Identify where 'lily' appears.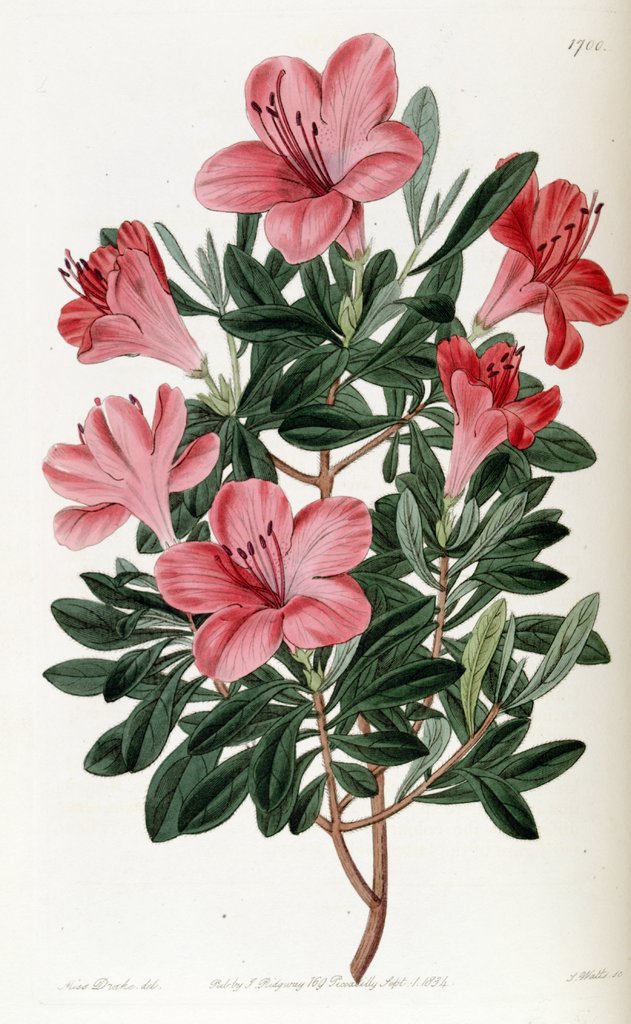
Appears at select_region(466, 147, 630, 372).
